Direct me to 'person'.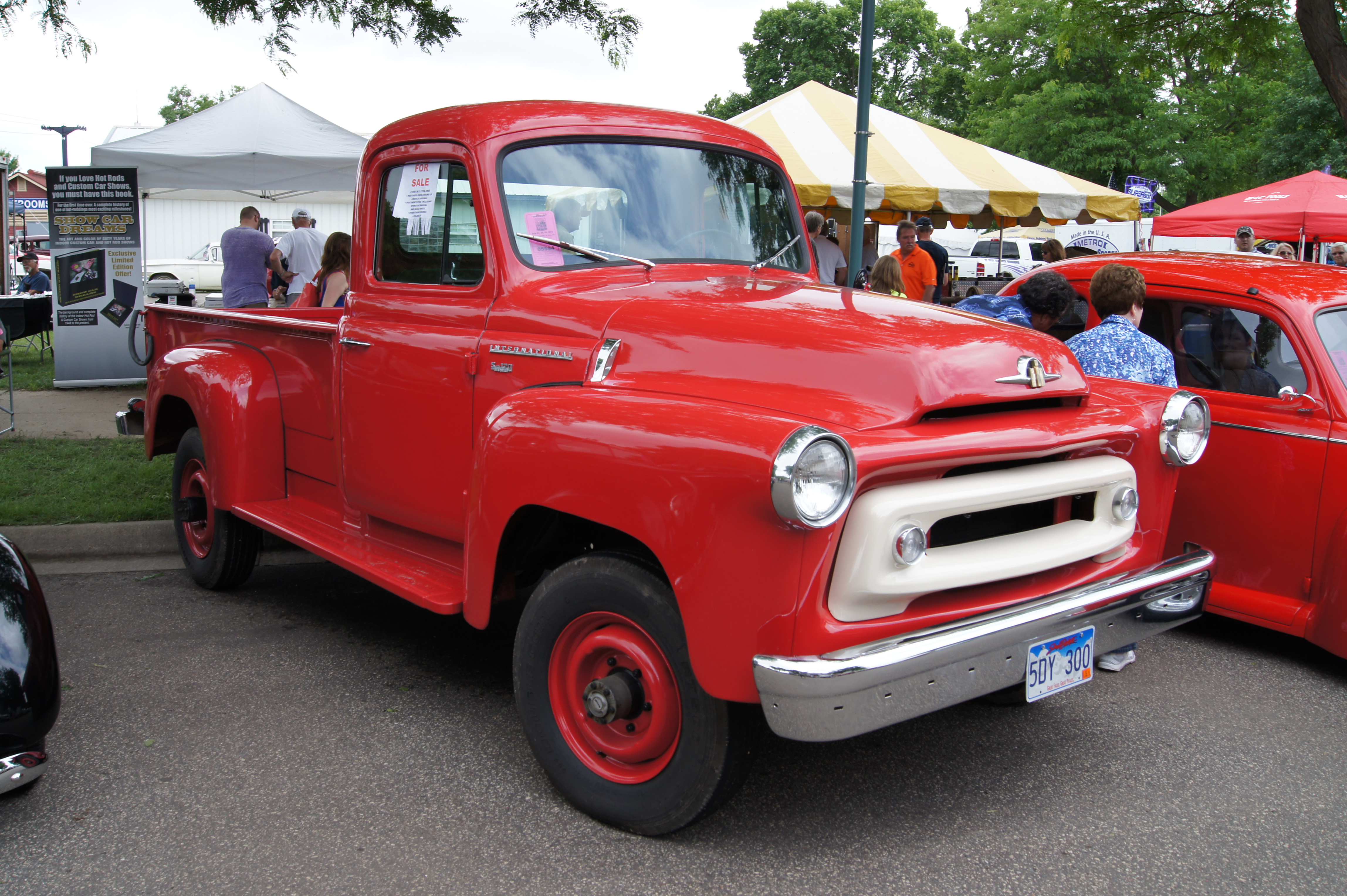
Direction: 6,73,15,87.
